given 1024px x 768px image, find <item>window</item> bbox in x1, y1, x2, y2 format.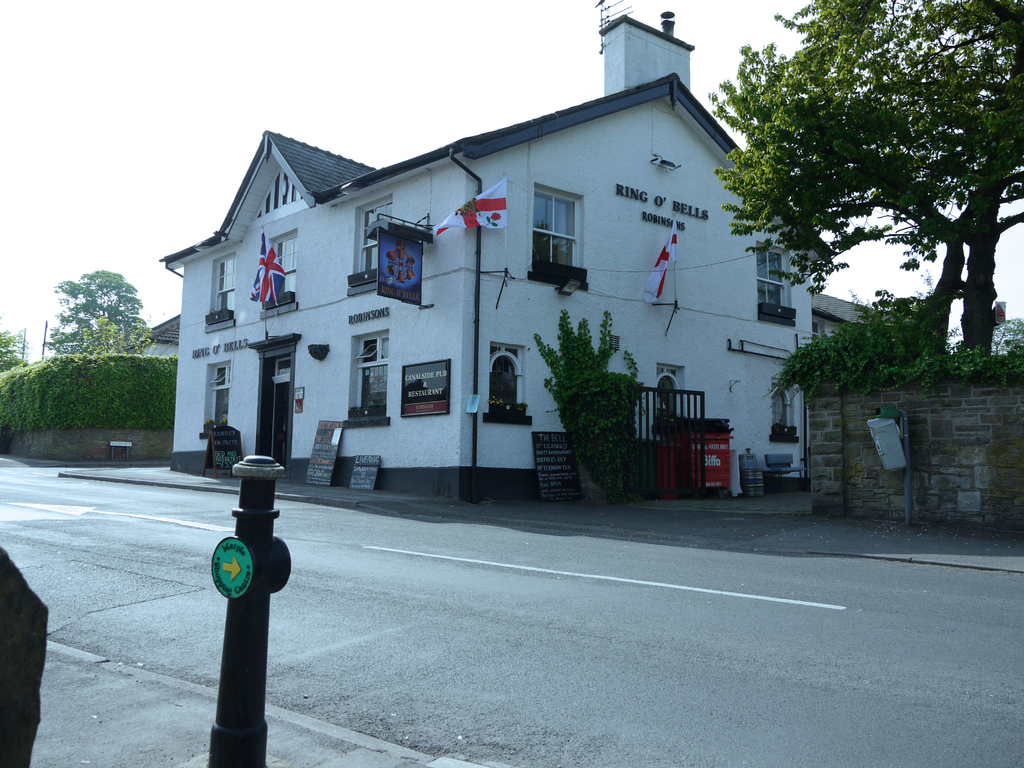
653, 369, 685, 417.
